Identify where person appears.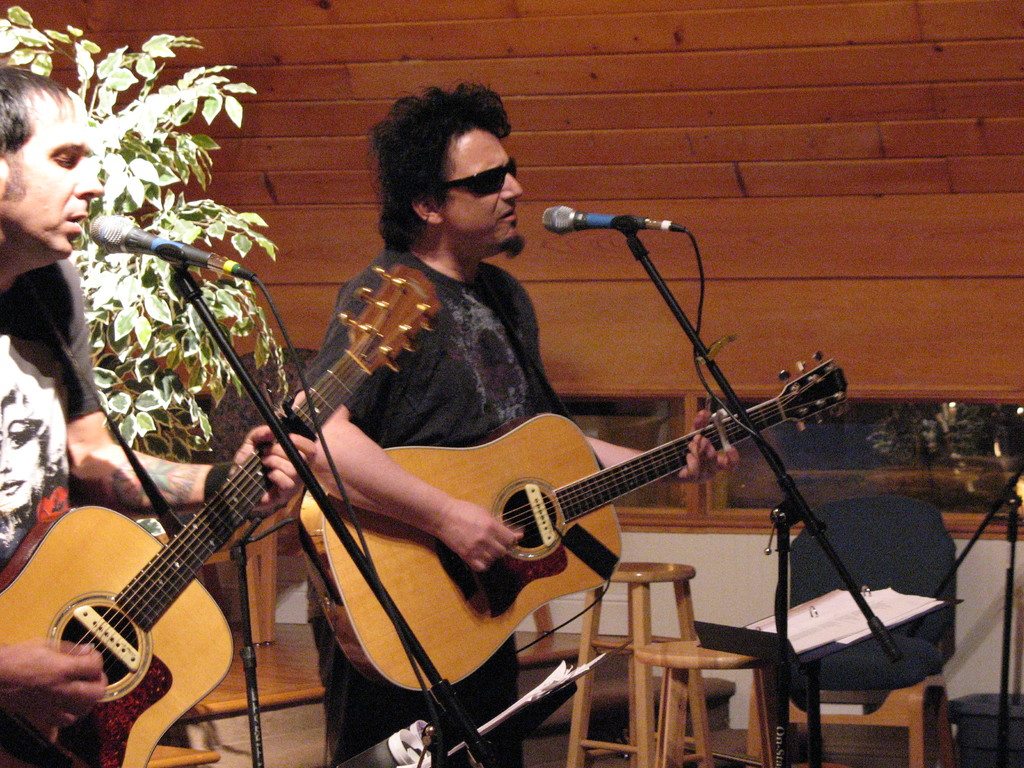
Appears at 0:64:321:766.
